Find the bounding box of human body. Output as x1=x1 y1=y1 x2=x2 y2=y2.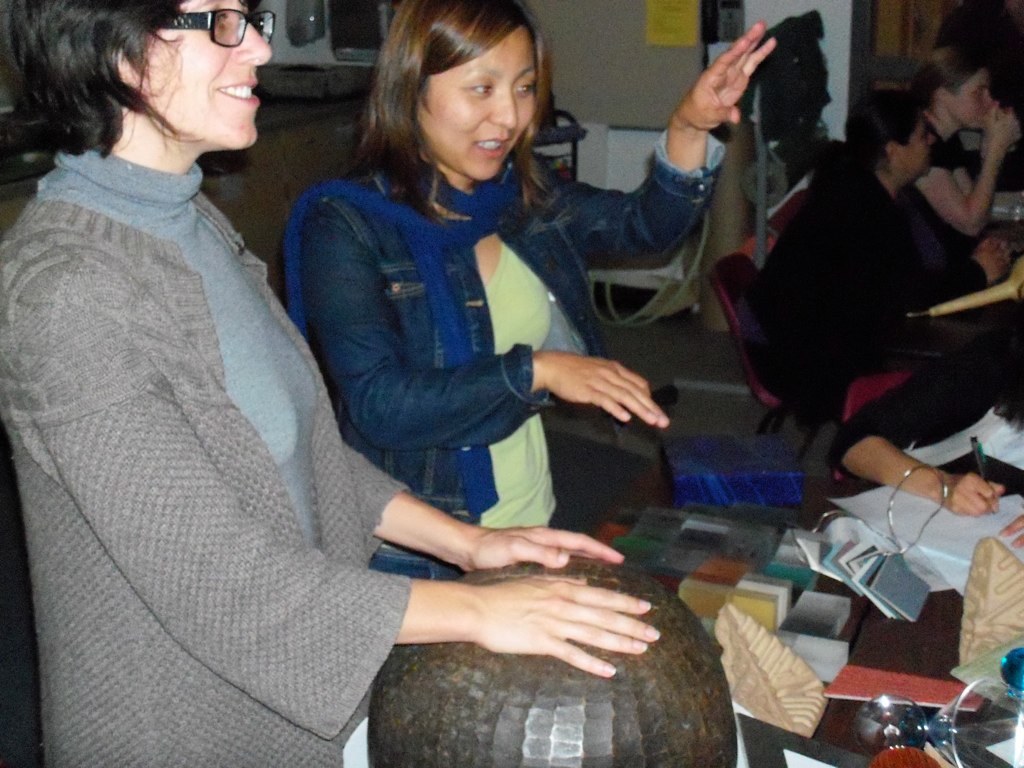
x1=309 y1=0 x2=777 y2=585.
